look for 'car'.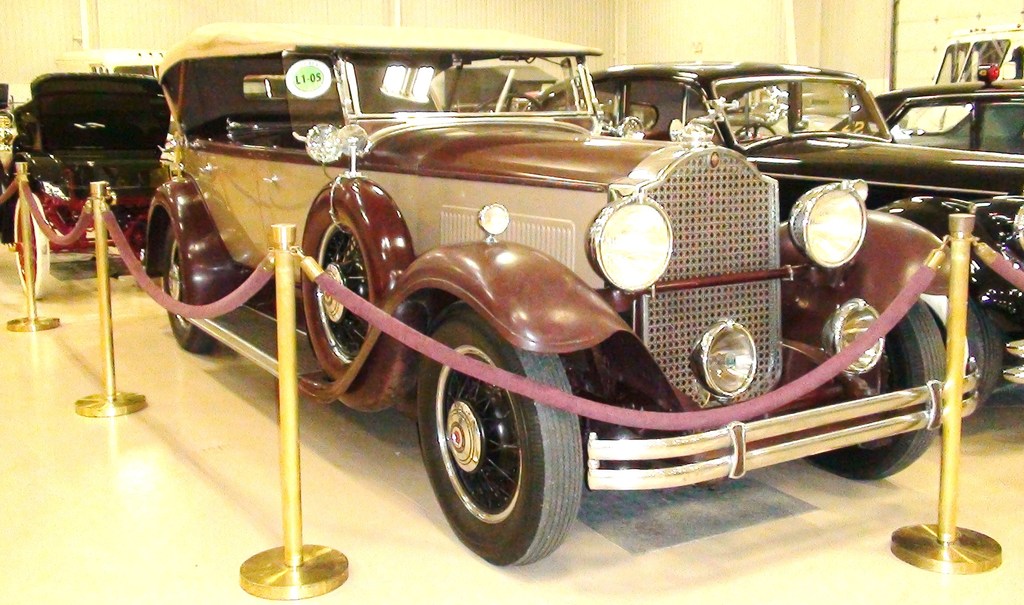
Found: (824,77,1022,159).
